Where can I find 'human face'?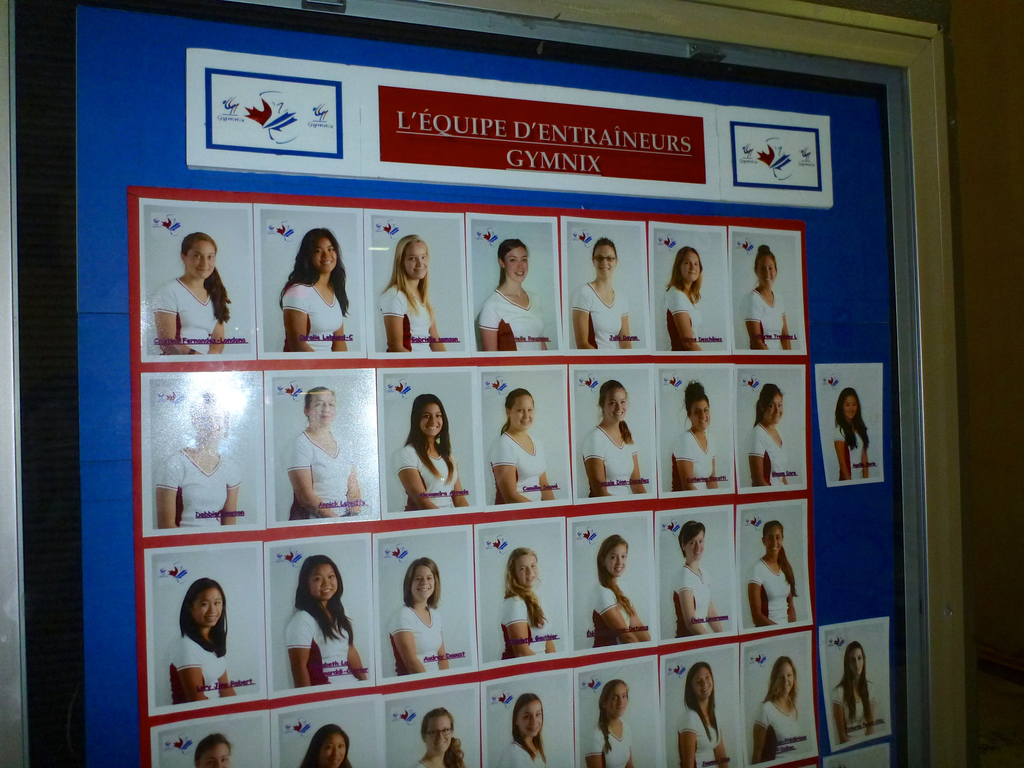
You can find it at bbox=(765, 528, 781, 559).
